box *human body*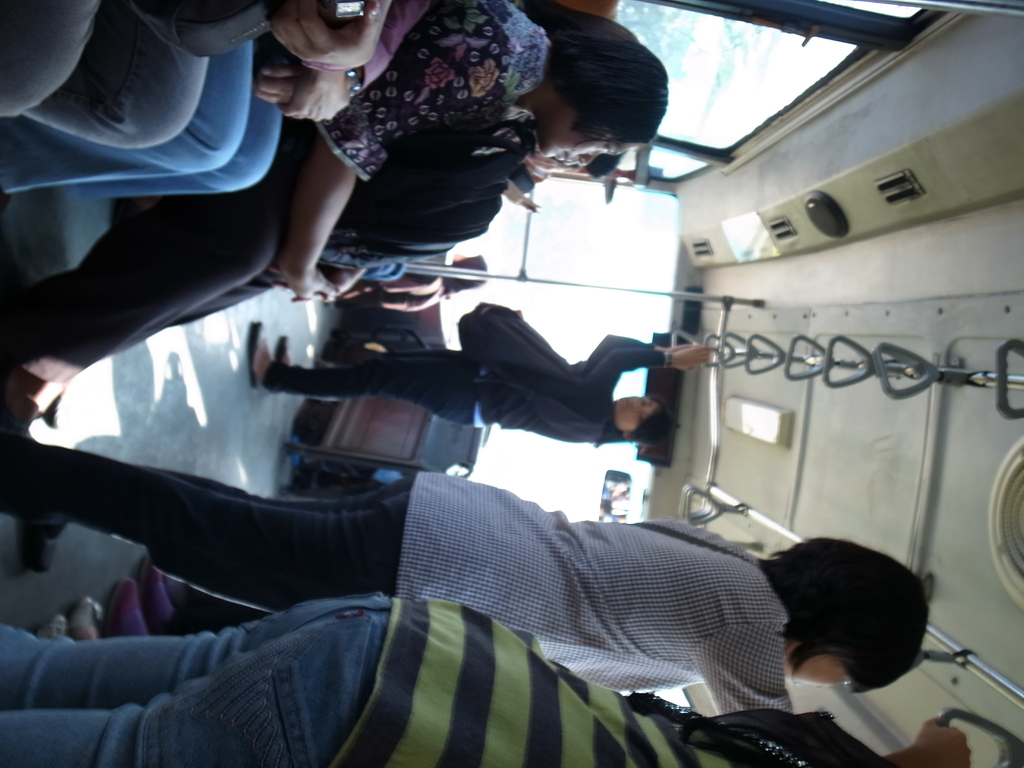
257,331,673,433
